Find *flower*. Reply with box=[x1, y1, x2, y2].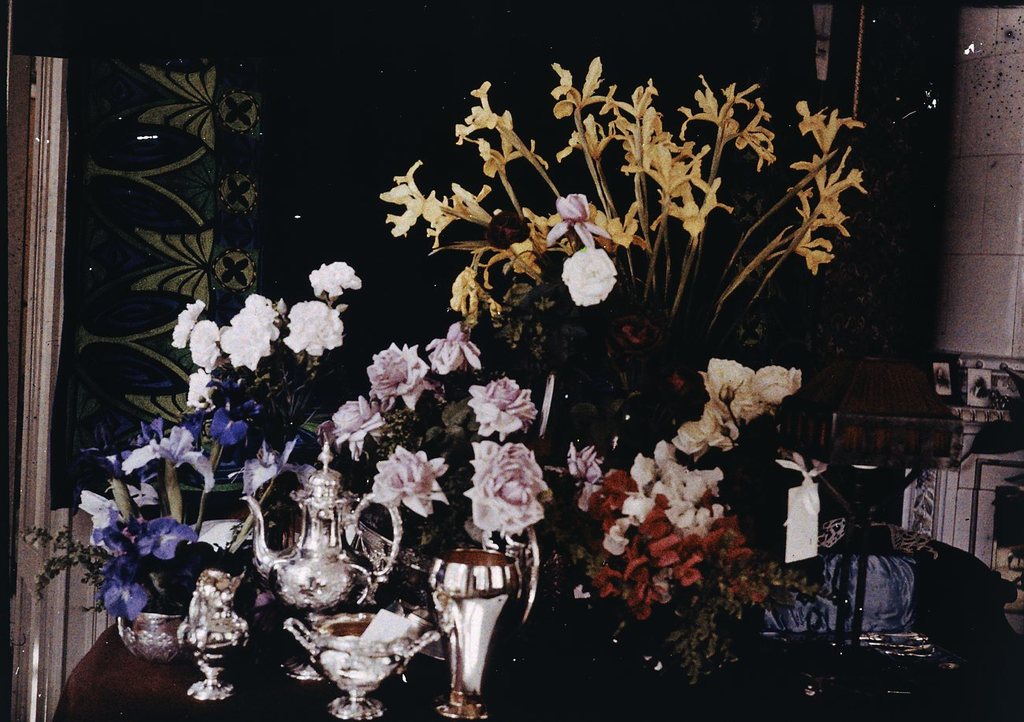
box=[361, 448, 444, 536].
